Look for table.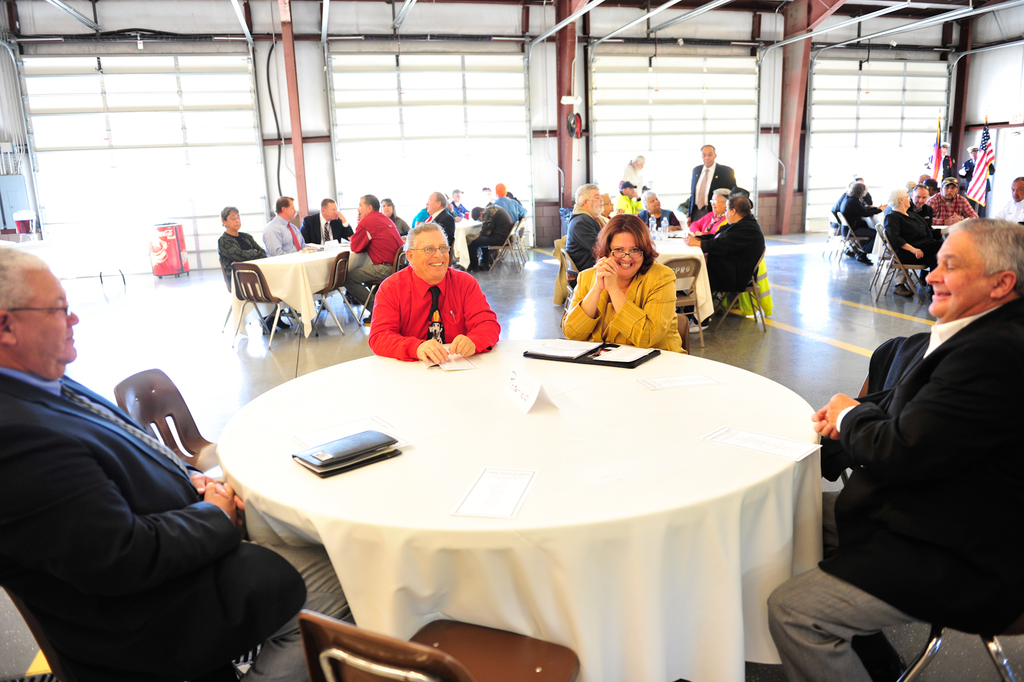
Found: crop(232, 247, 344, 337).
